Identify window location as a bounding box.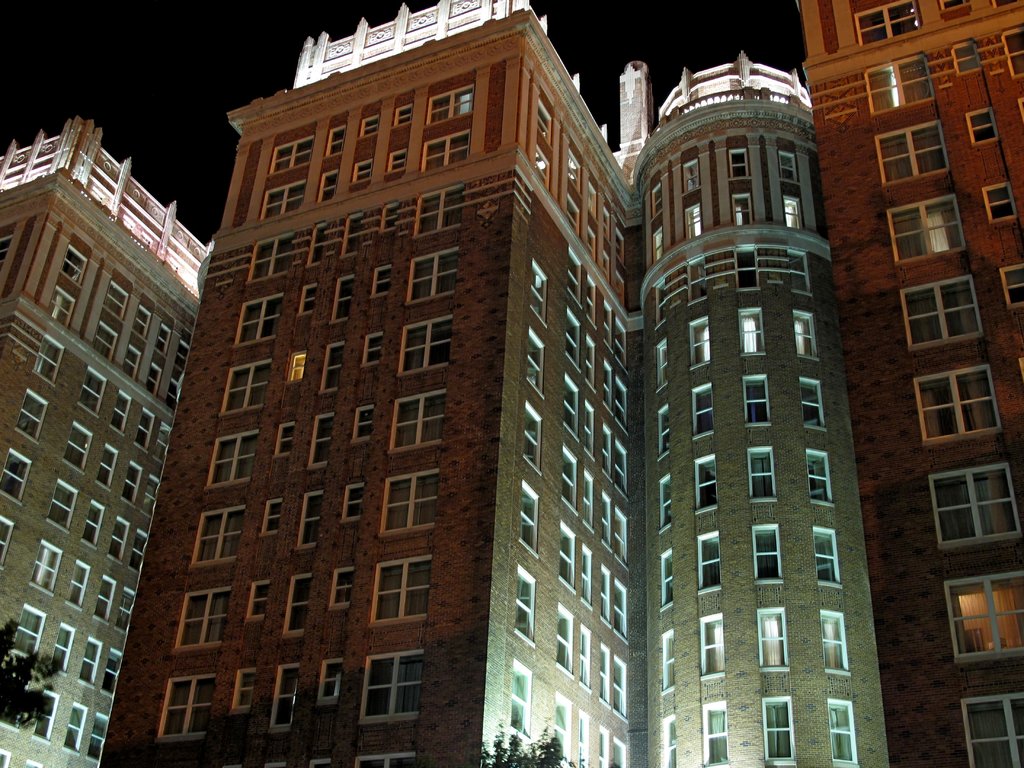
{"x1": 275, "y1": 145, "x2": 314, "y2": 171}.
